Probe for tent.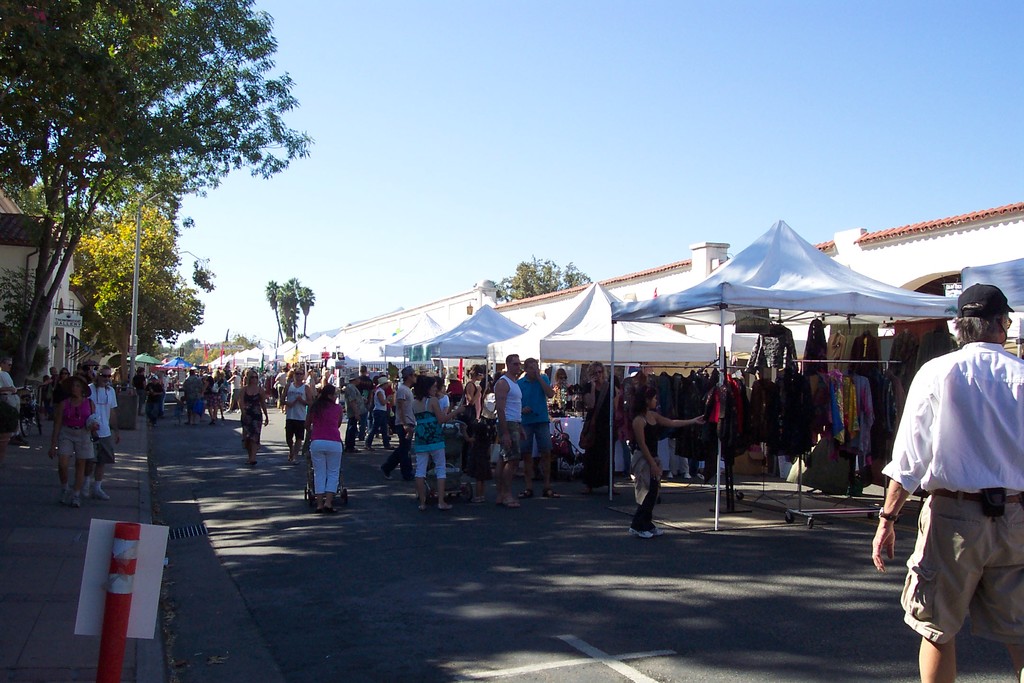
Probe result: [493, 272, 726, 511].
